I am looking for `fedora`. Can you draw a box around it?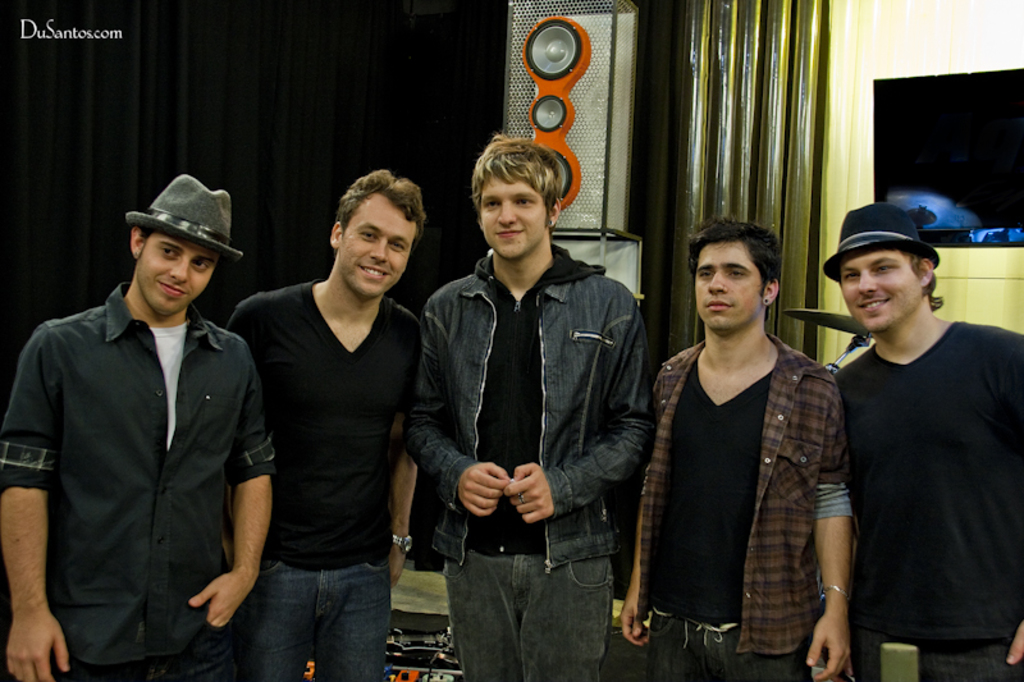
Sure, the bounding box is left=124, top=174, right=247, bottom=260.
